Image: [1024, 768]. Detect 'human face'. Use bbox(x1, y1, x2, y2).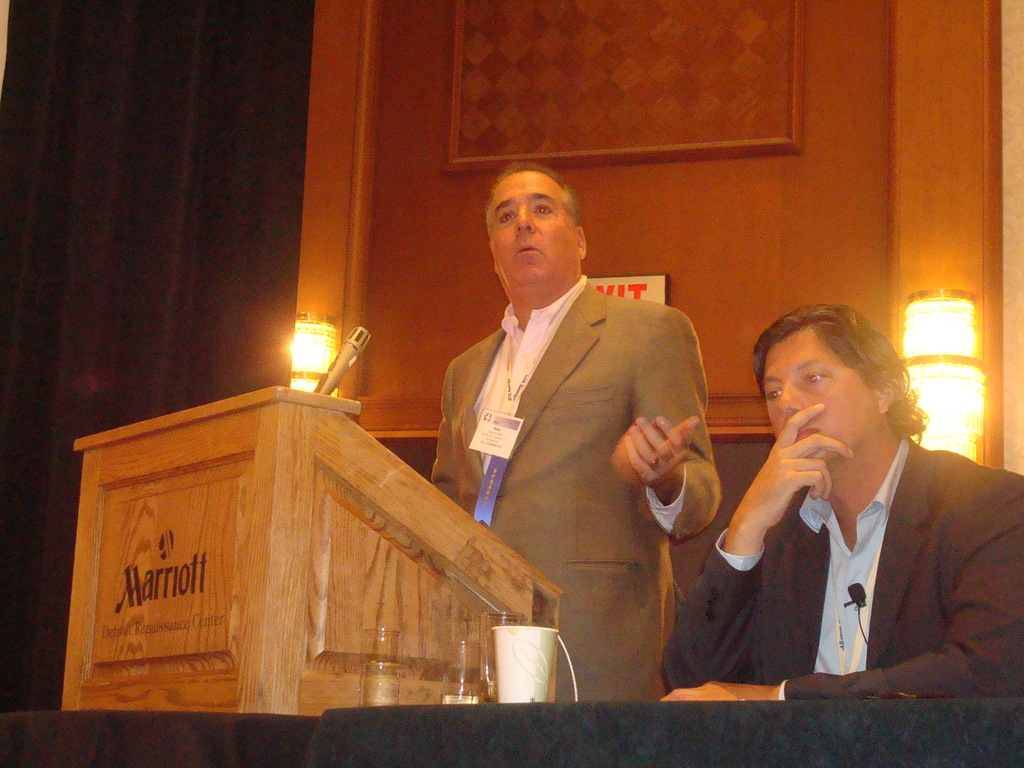
bbox(761, 328, 877, 456).
